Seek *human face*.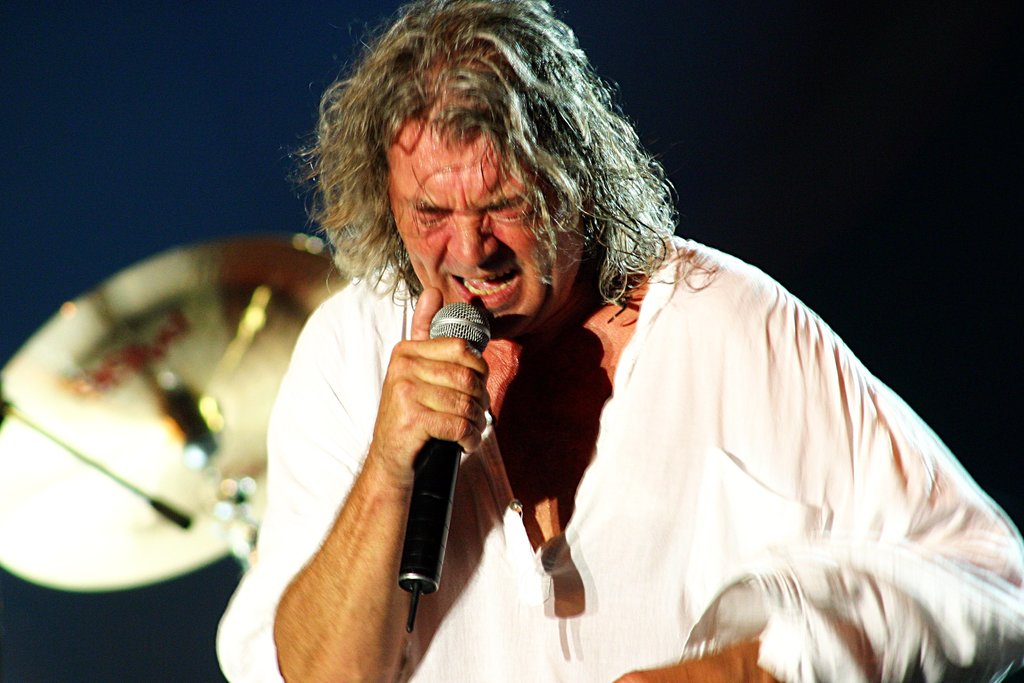
x1=385, y1=108, x2=588, y2=324.
